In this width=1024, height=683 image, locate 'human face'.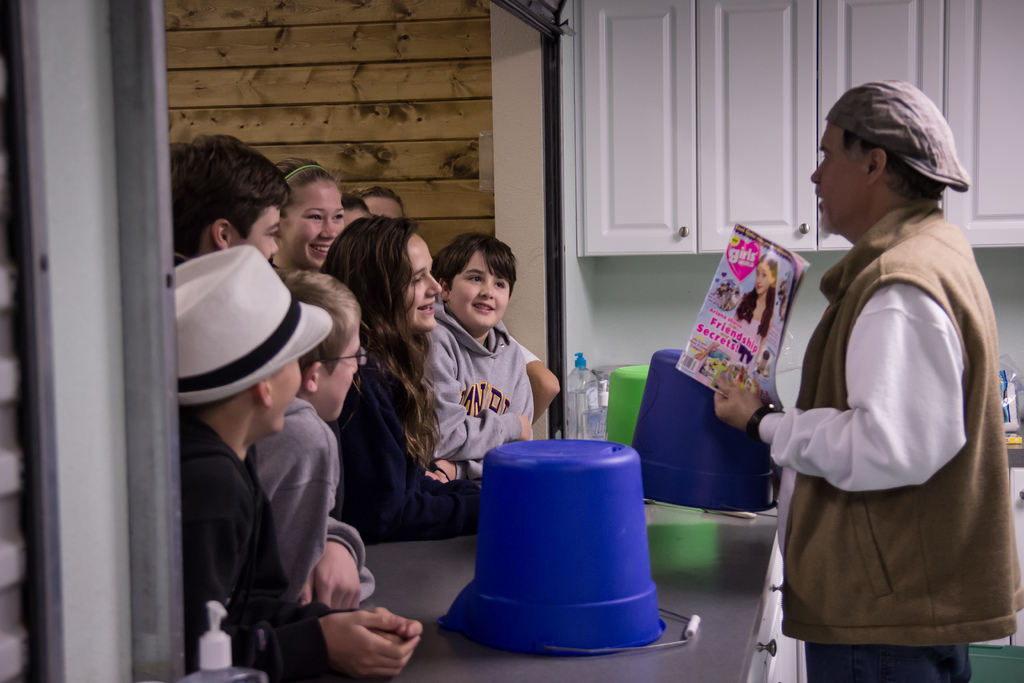
Bounding box: region(279, 179, 345, 269).
